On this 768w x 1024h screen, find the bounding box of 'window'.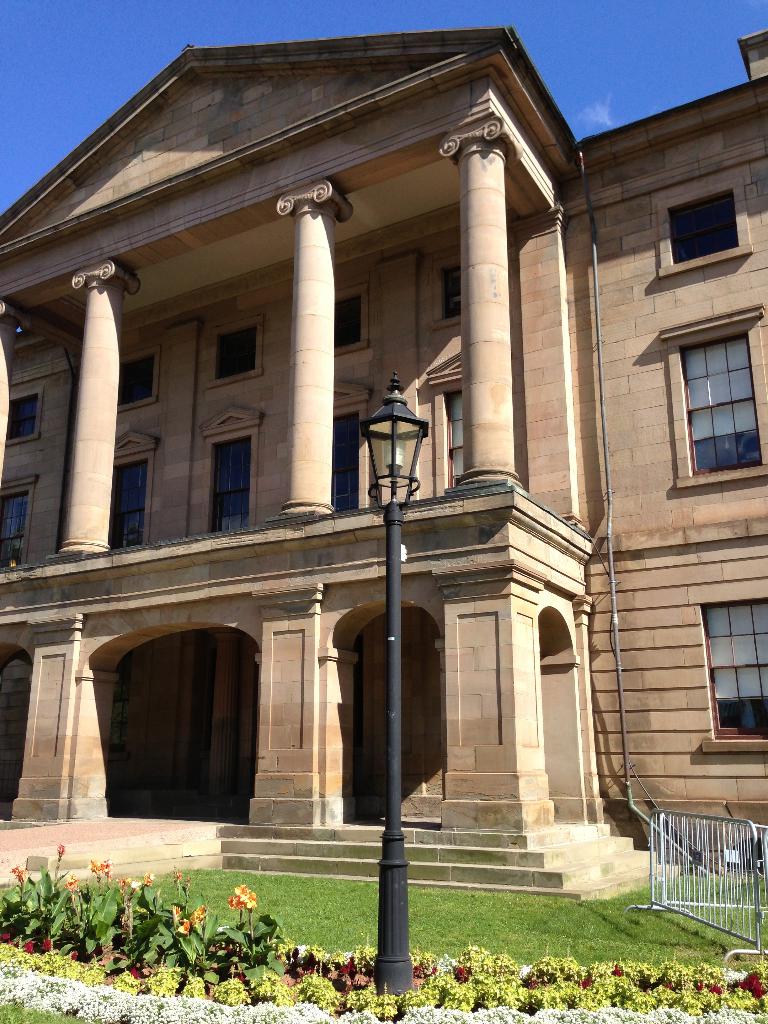
Bounding box: l=0, t=381, r=45, b=449.
